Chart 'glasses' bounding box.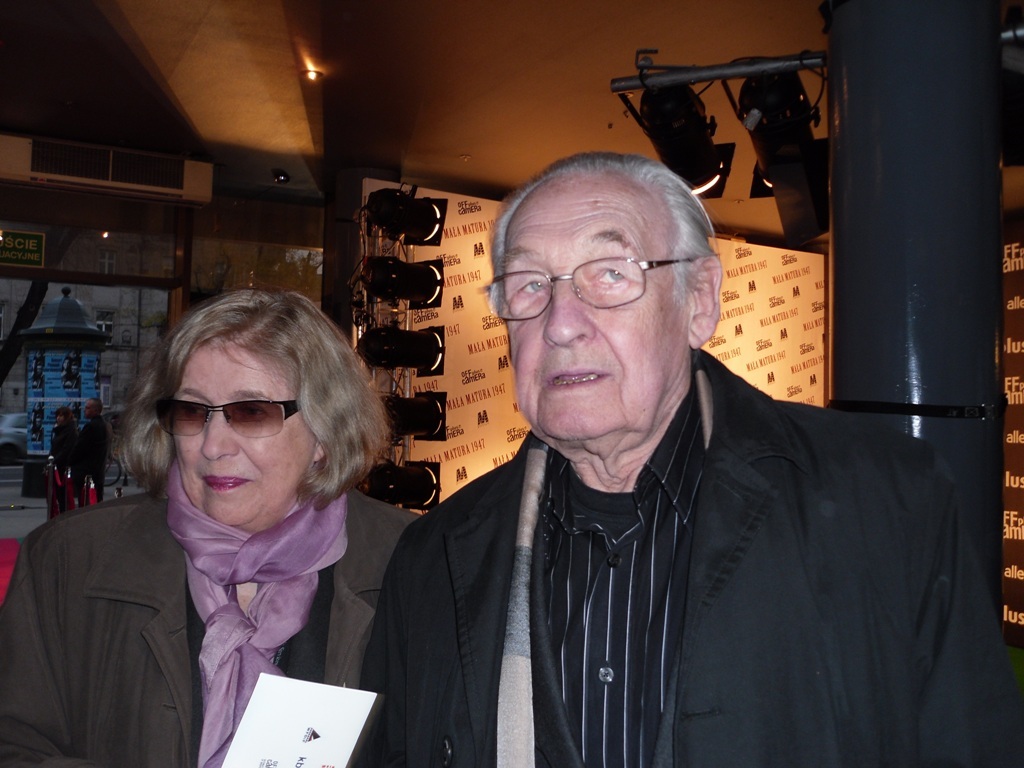
Charted: crop(481, 249, 701, 324).
